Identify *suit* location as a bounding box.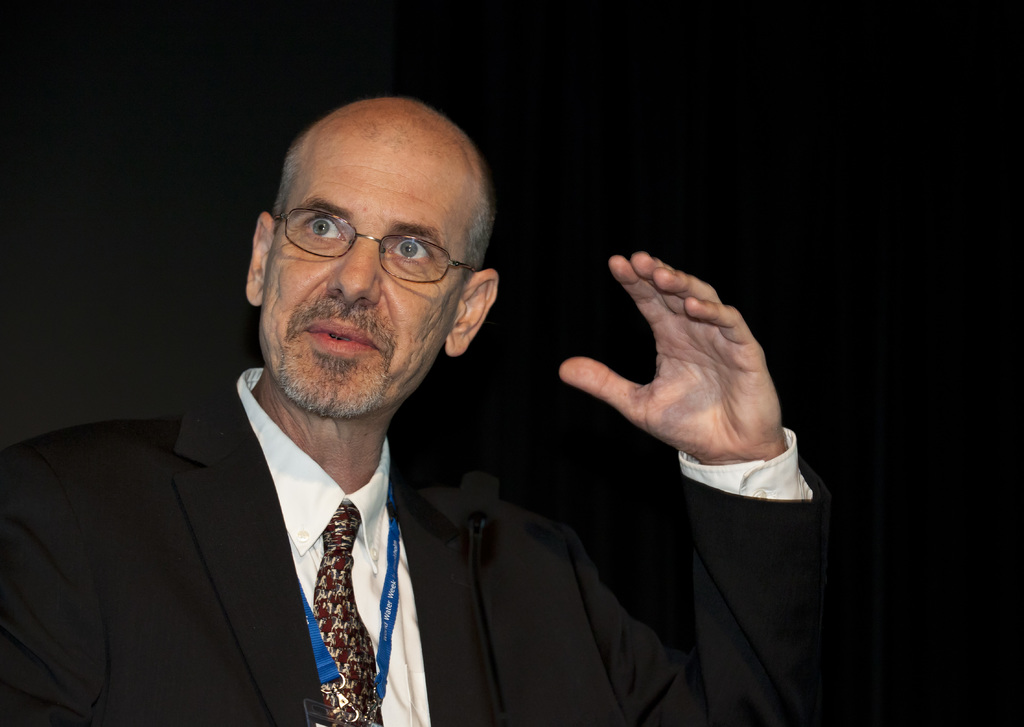
[left=0, top=380, right=831, bottom=725].
